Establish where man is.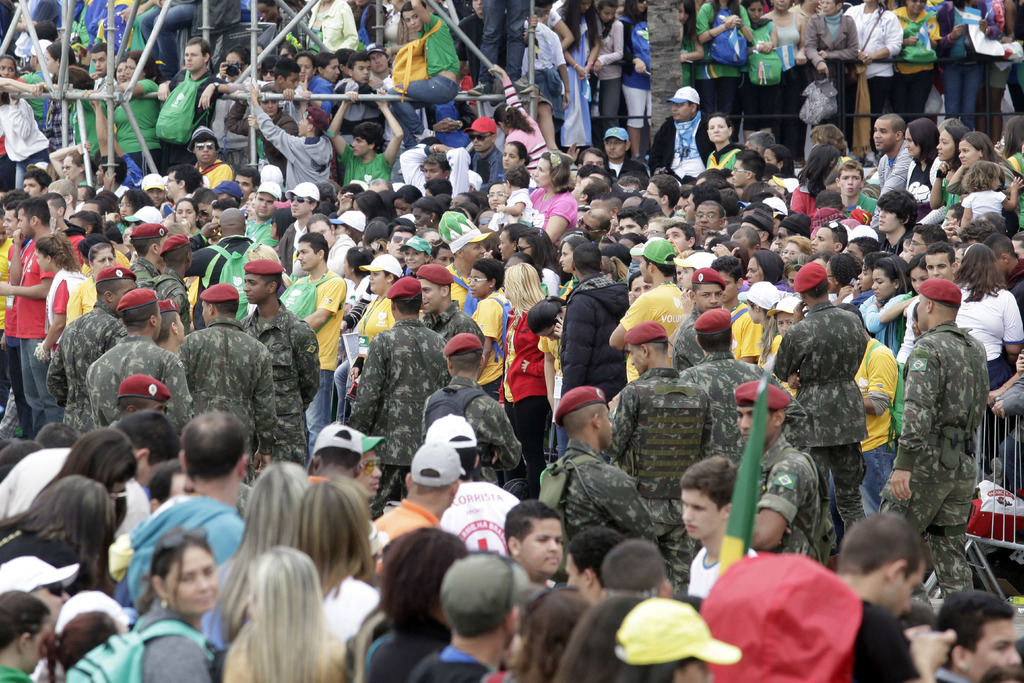
Established at x1=451, y1=0, x2=486, y2=83.
